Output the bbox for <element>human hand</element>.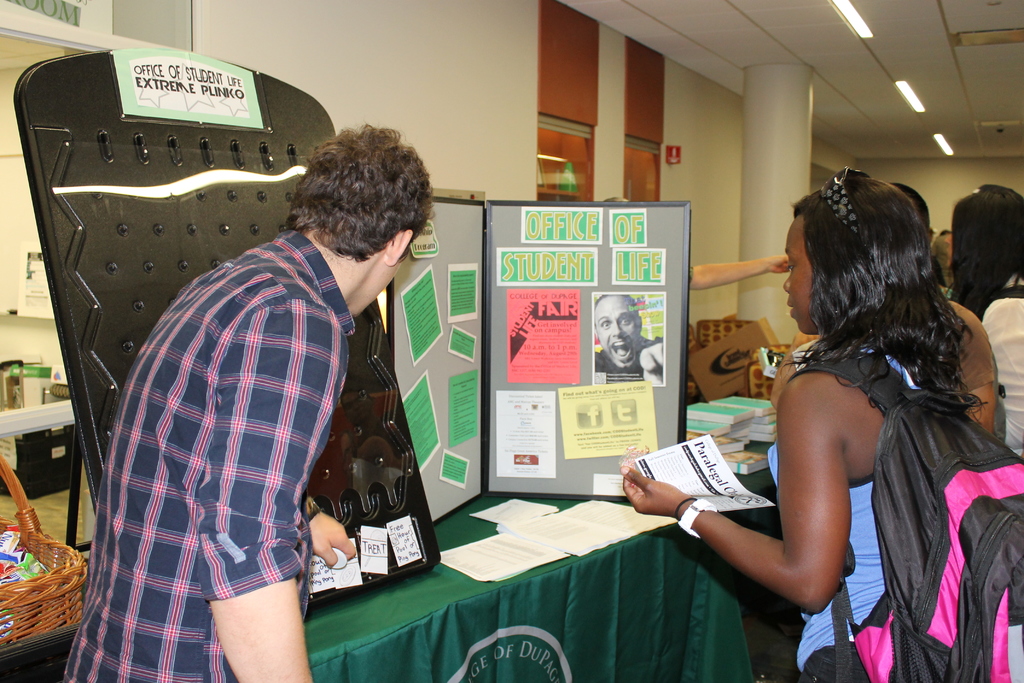
x1=308 y1=509 x2=358 y2=567.
